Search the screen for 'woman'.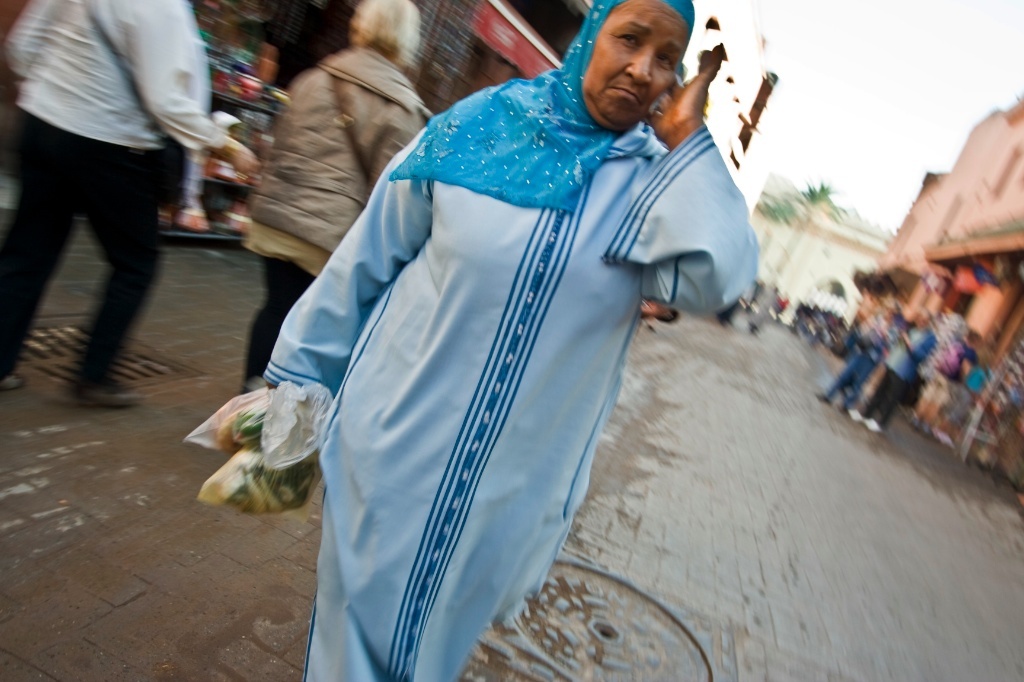
Found at 230, 0, 796, 681.
